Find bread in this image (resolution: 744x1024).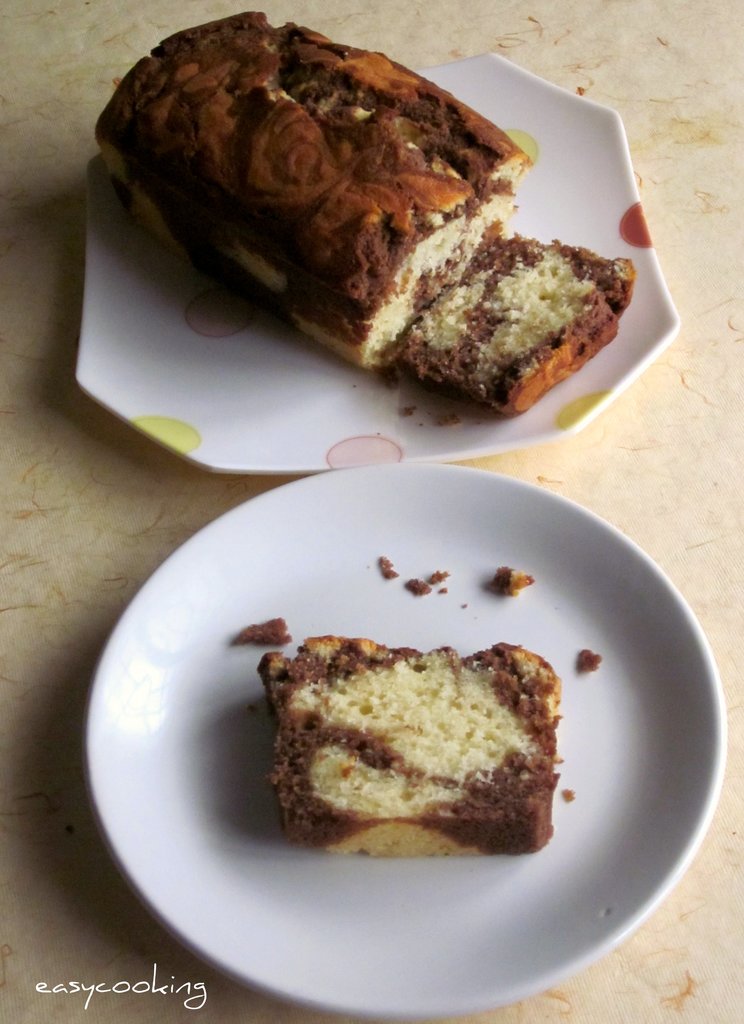
{"x1": 94, "y1": 20, "x2": 661, "y2": 405}.
